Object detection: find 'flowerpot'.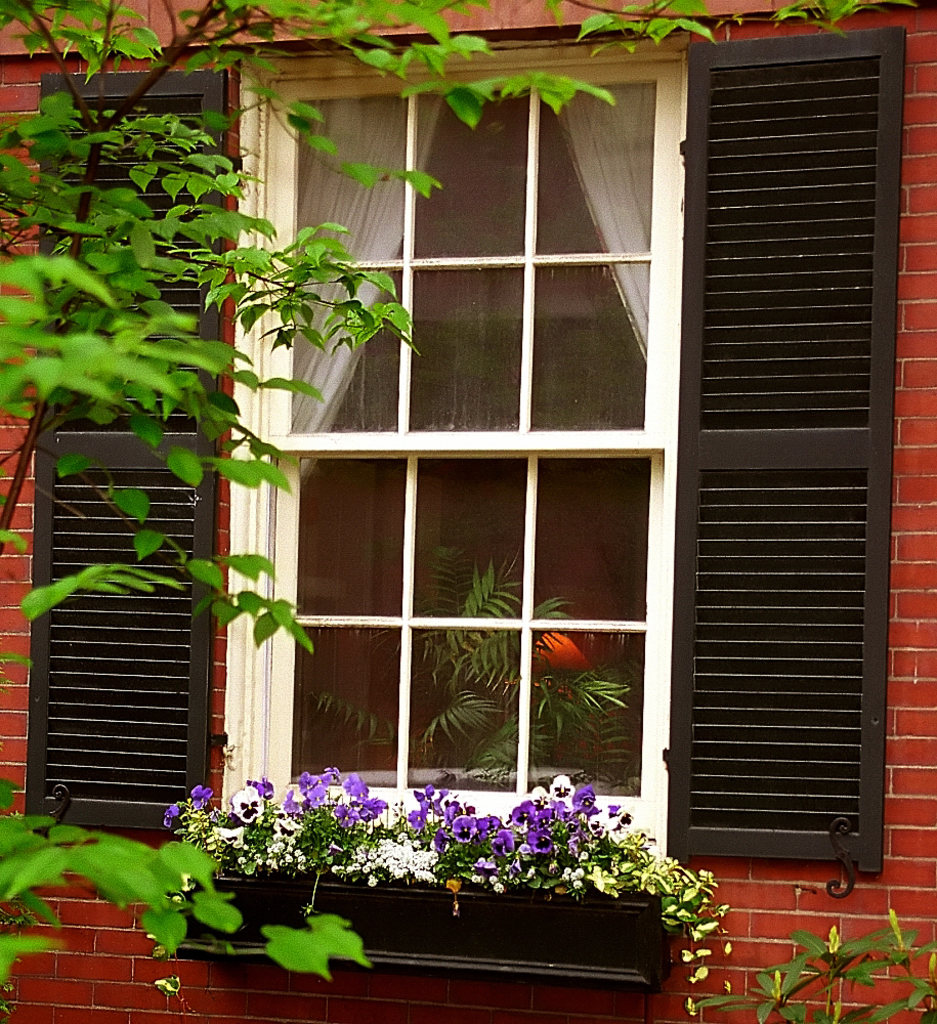
x1=183, y1=869, x2=672, y2=983.
